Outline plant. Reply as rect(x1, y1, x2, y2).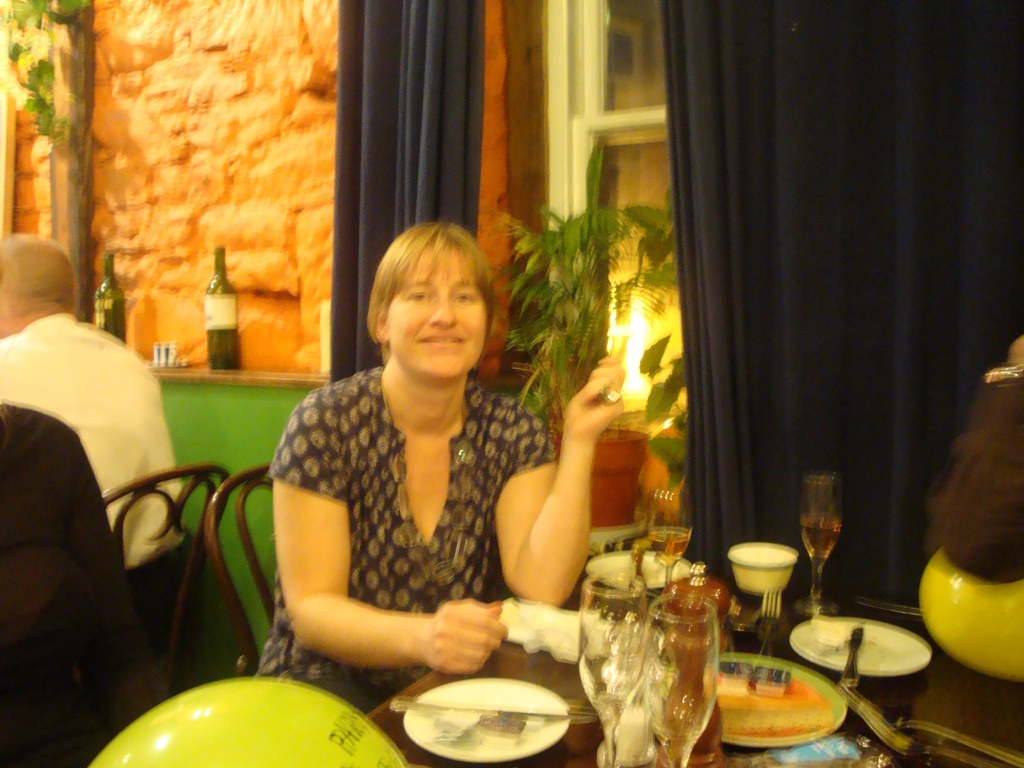
rect(624, 163, 695, 532).
